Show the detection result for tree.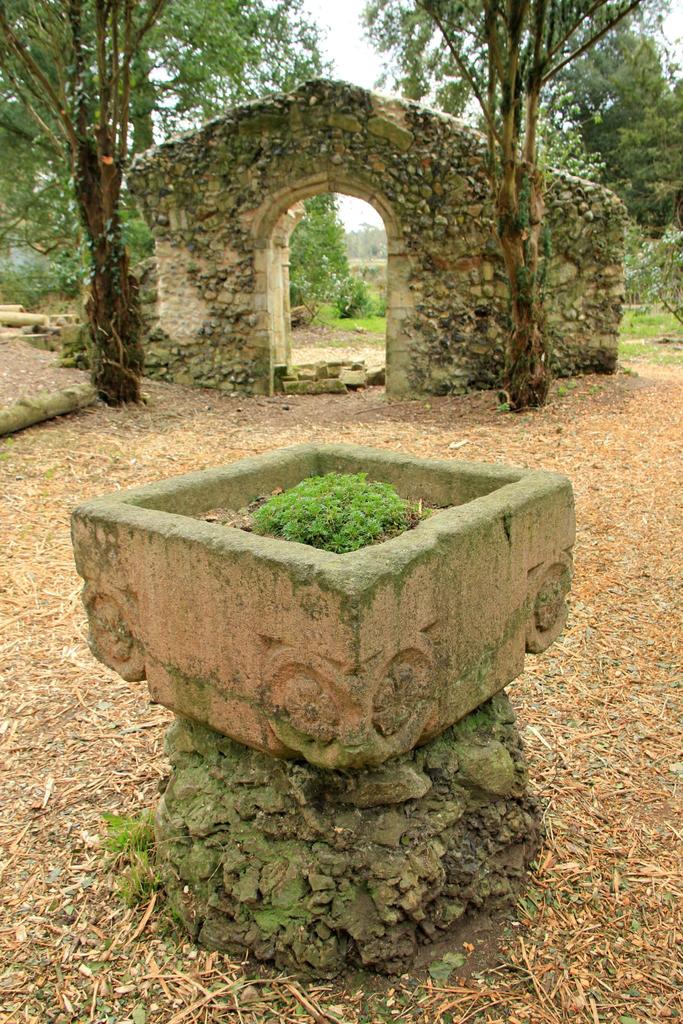
crop(262, 180, 385, 318).
